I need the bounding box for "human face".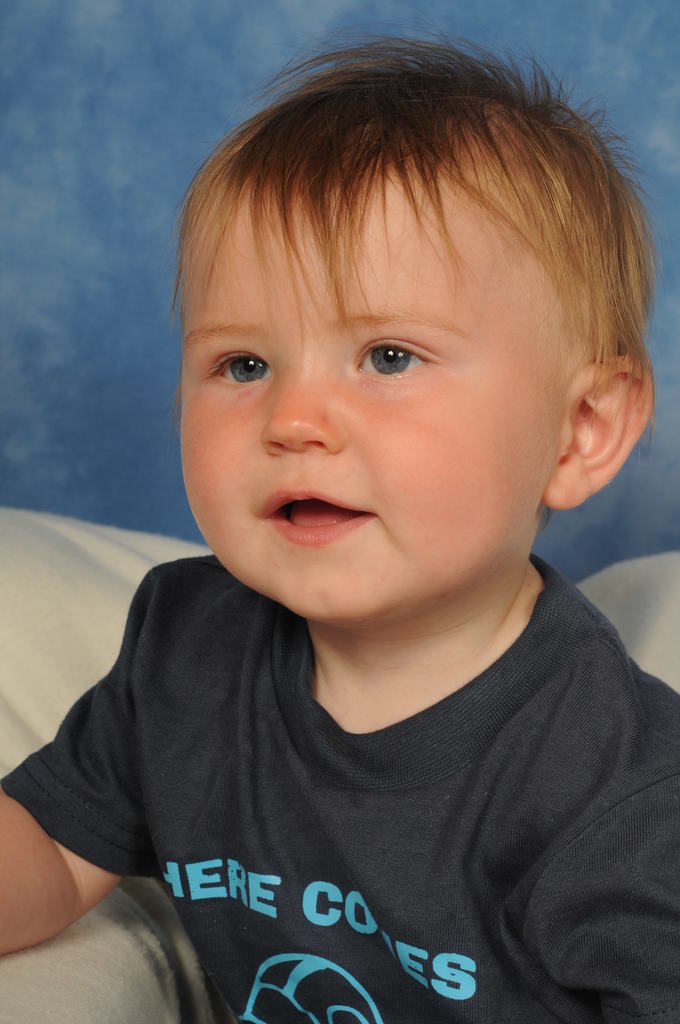
Here it is: box(176, 178, 537, 620).
